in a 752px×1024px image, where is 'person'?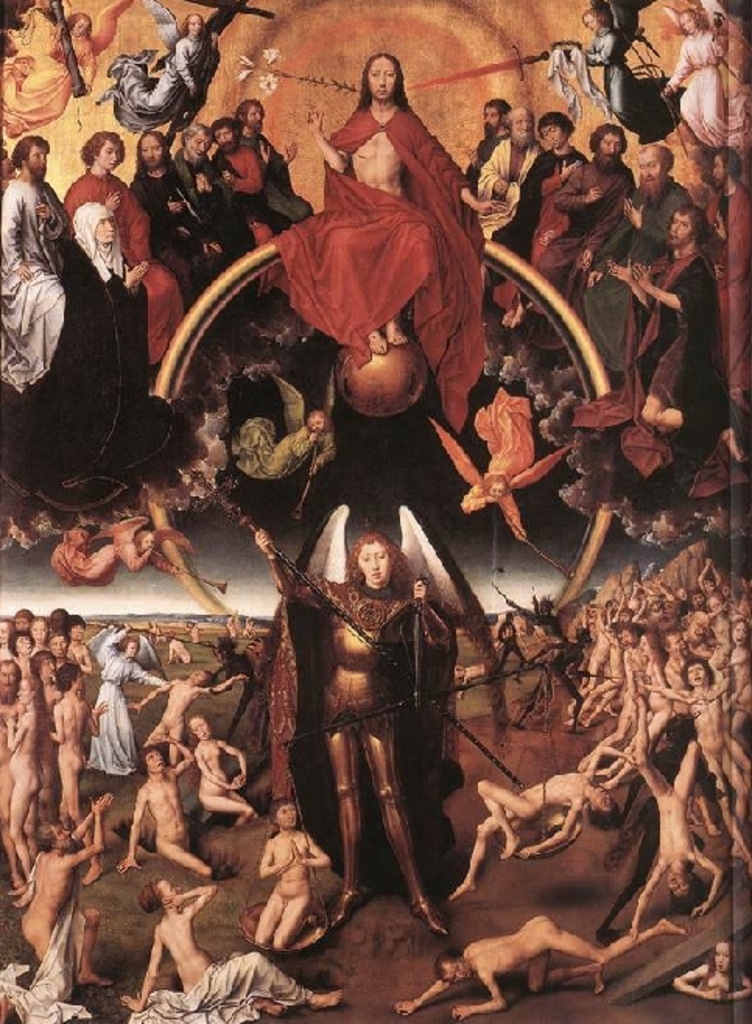
box(461, 106, 534, 201).
